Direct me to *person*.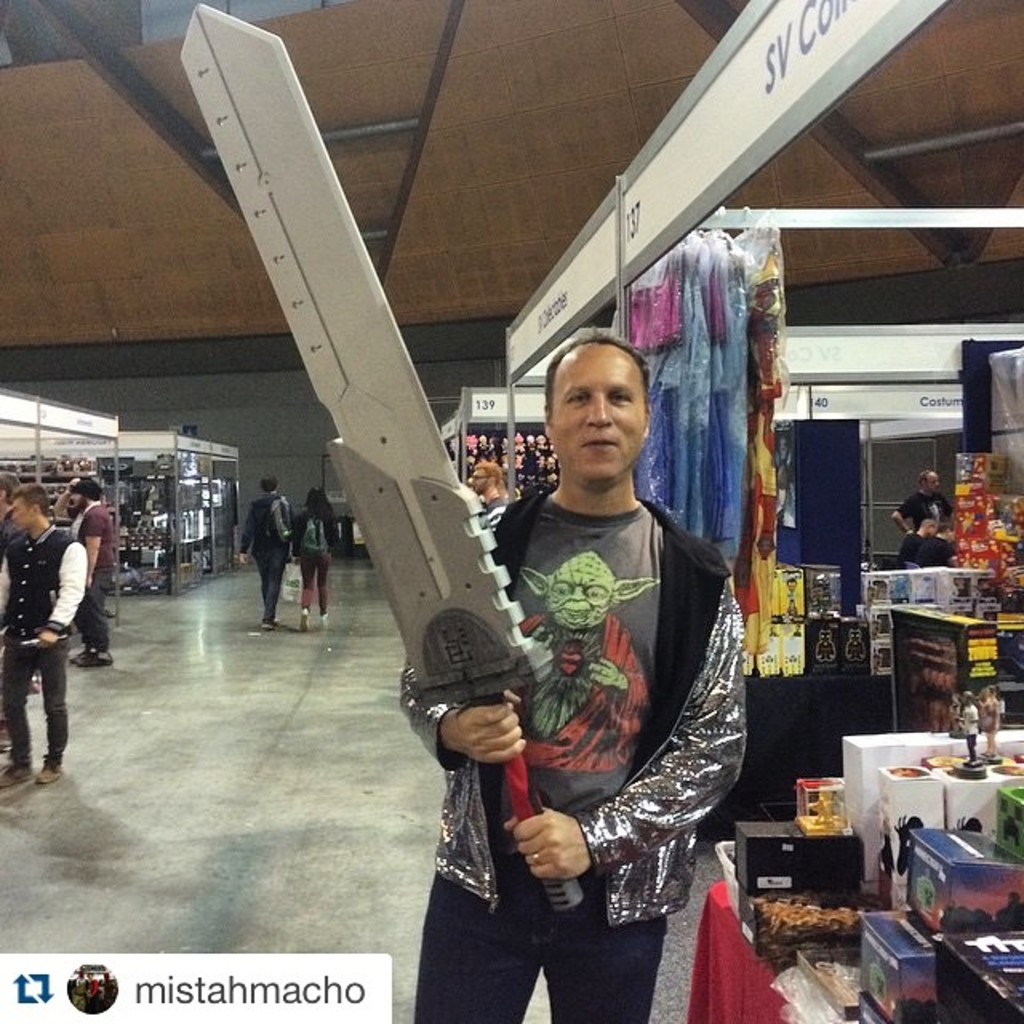
Direction: 61:464:118:672.
